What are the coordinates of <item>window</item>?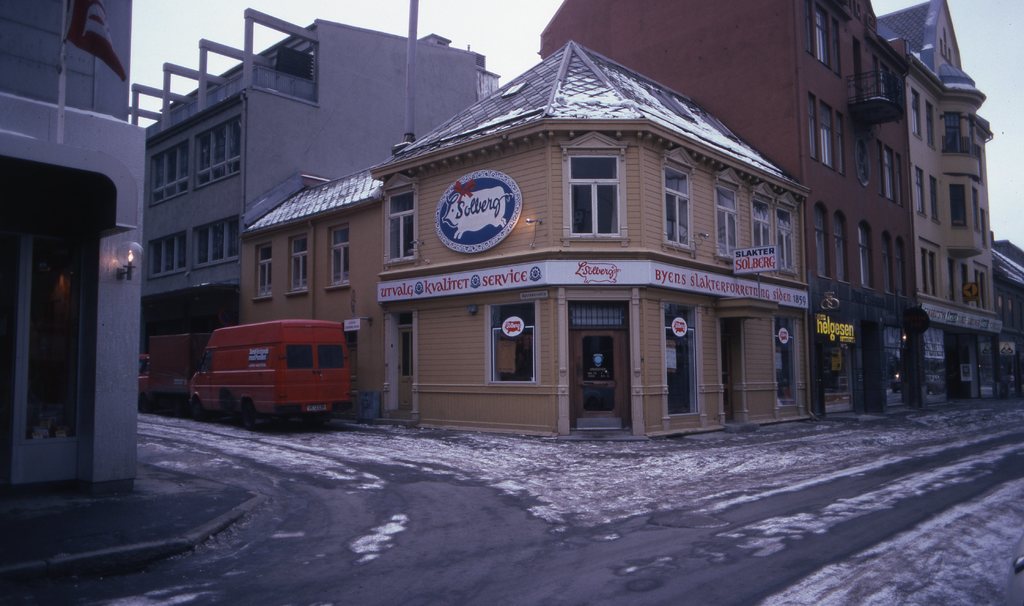
detection(198, 122, 242, 188).
